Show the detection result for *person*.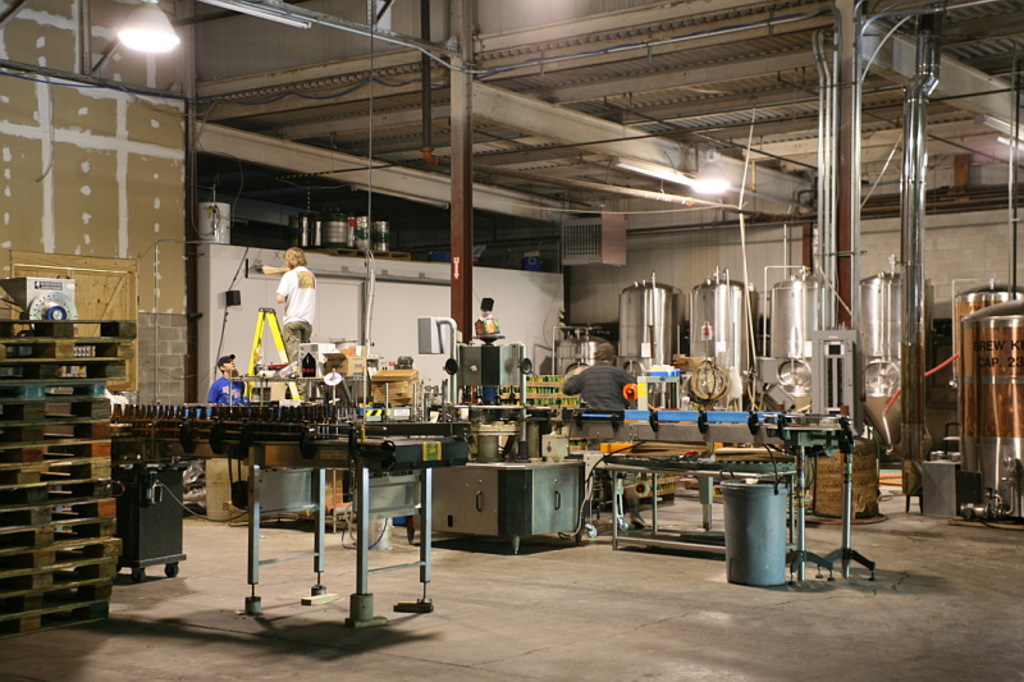
Rect(270, 243, 312, 372).
